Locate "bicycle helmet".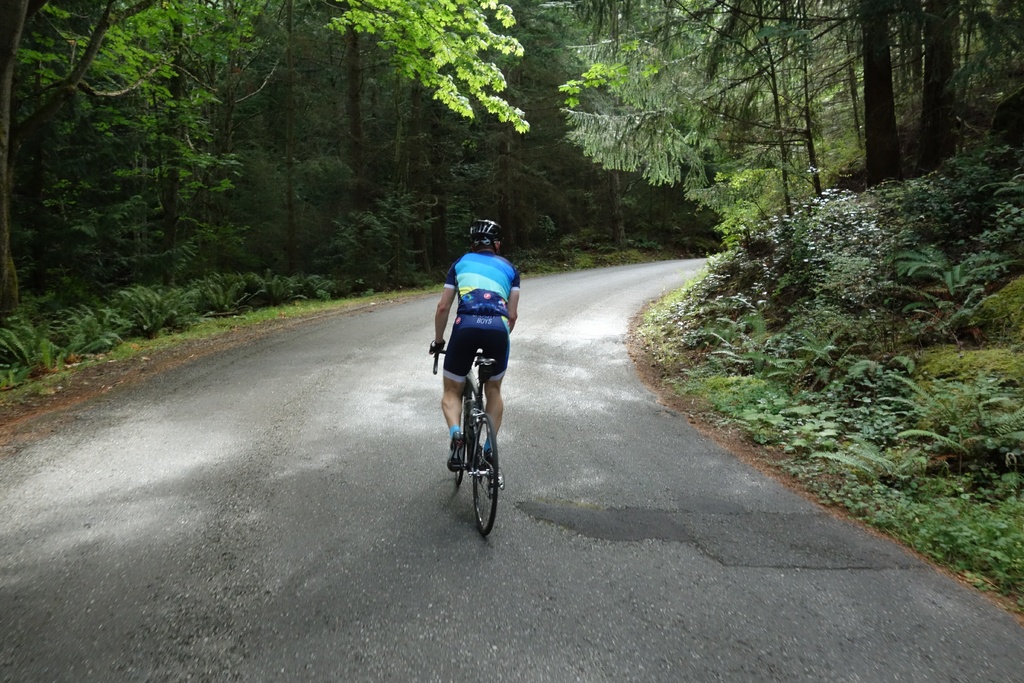
Bounding box: x1=468, y1=217, x2=500, y2=249.
